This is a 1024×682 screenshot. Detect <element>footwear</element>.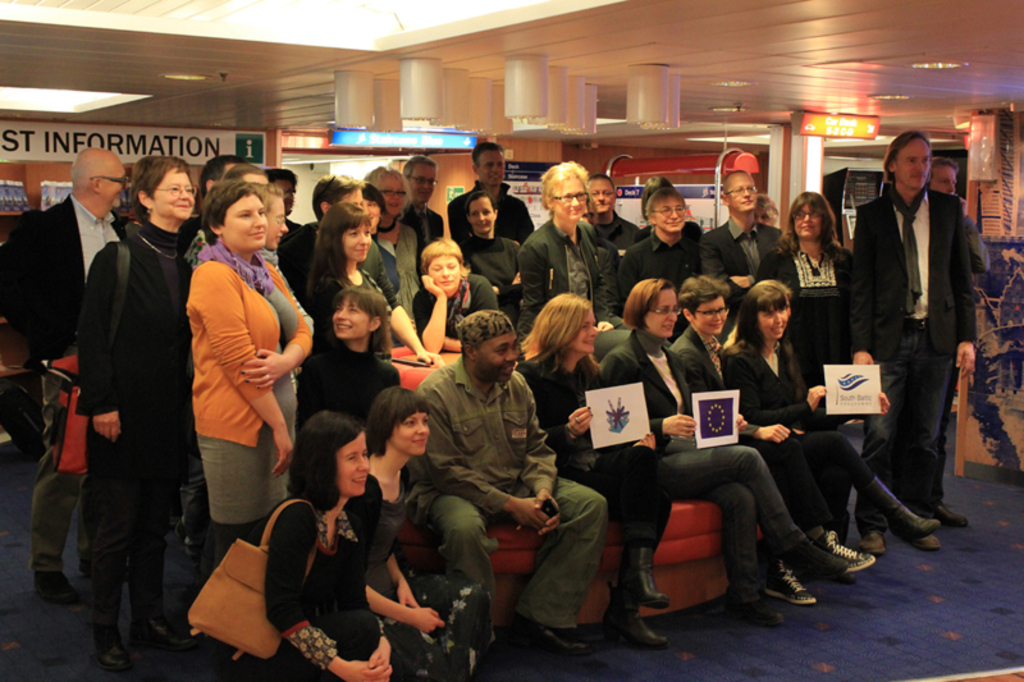
BBox(822, 531, 877, 571).
